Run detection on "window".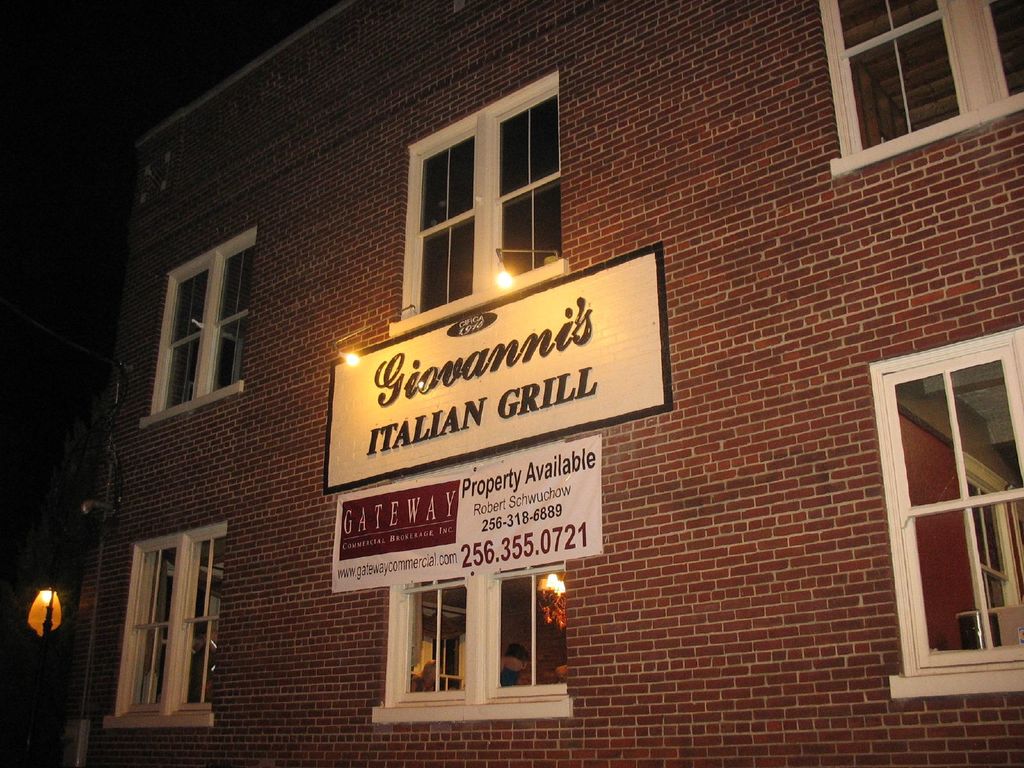
Result: l=392, t=550, r=583, b=723.
